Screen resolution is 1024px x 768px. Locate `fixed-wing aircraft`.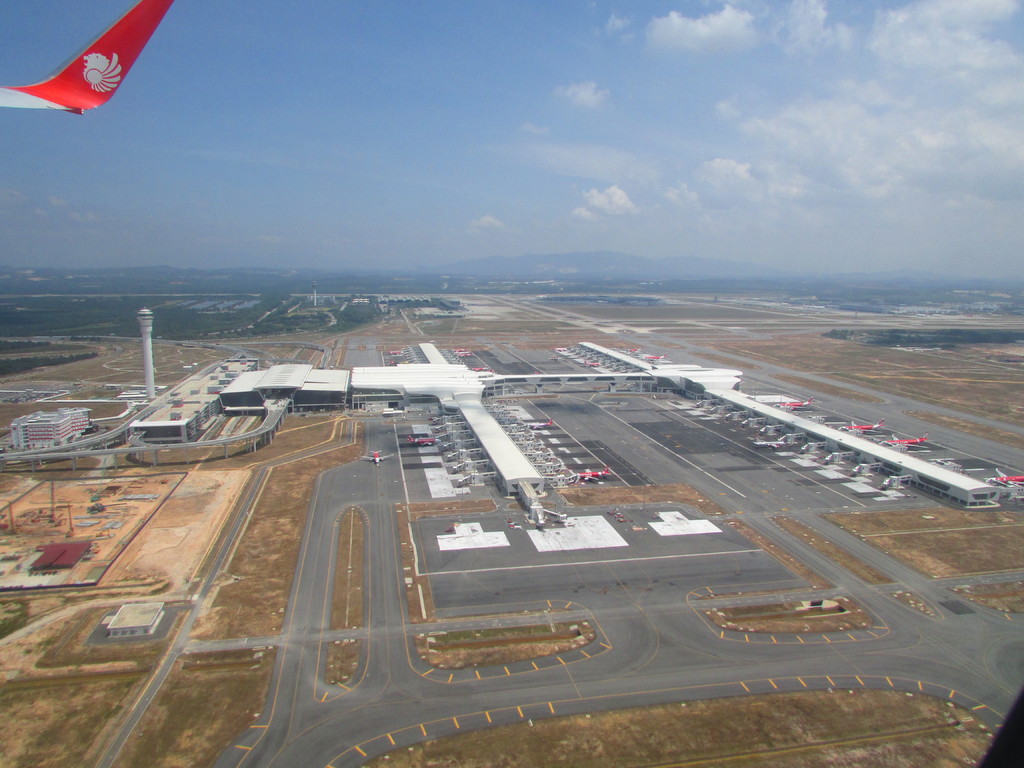
rect(883, 433, 927, 451).
